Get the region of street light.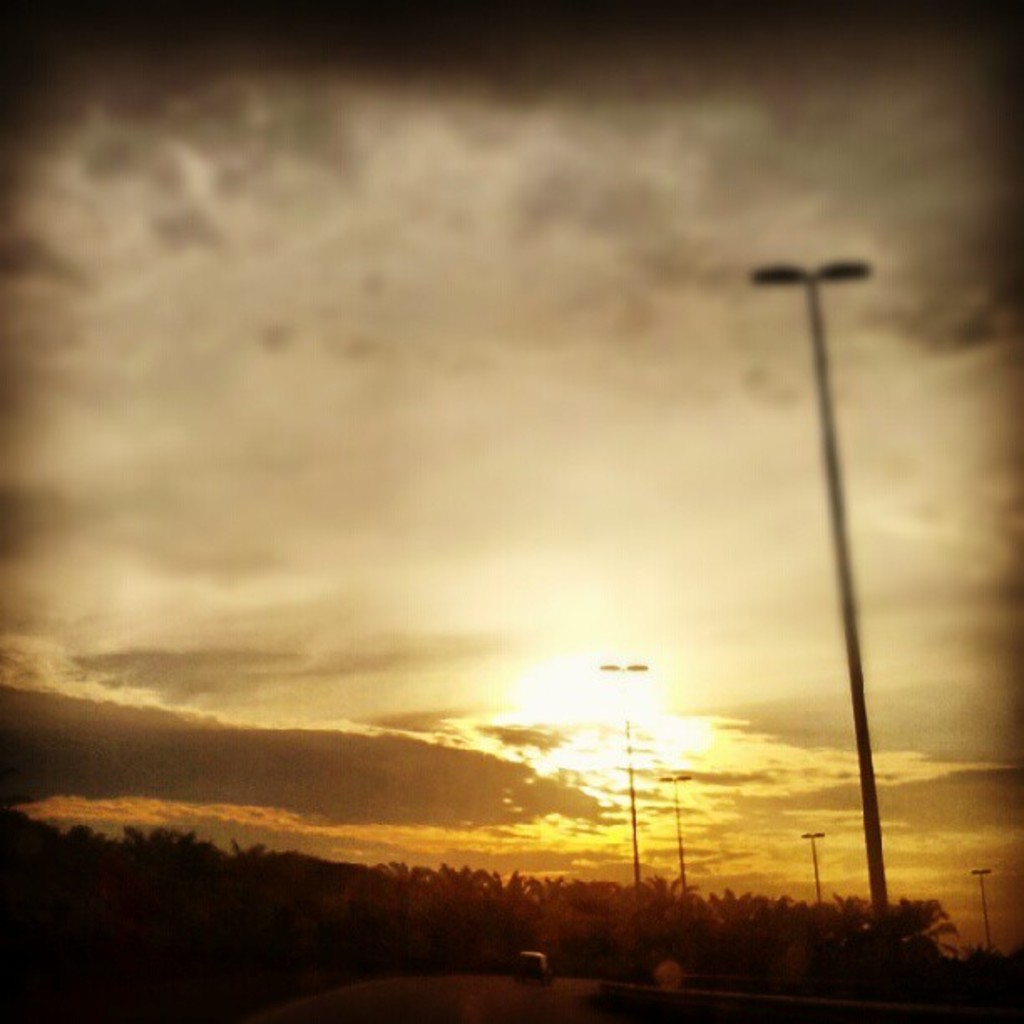
[x1=591, y1=661, x2=651, y2=892].
